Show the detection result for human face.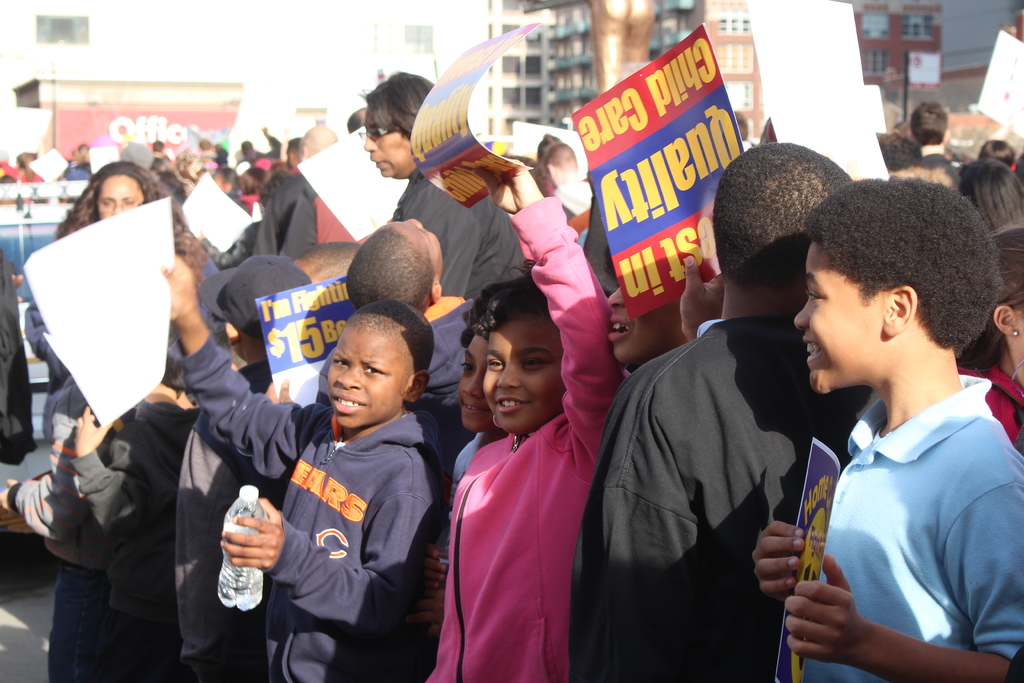
bbox(458, 333, 488, 431).
